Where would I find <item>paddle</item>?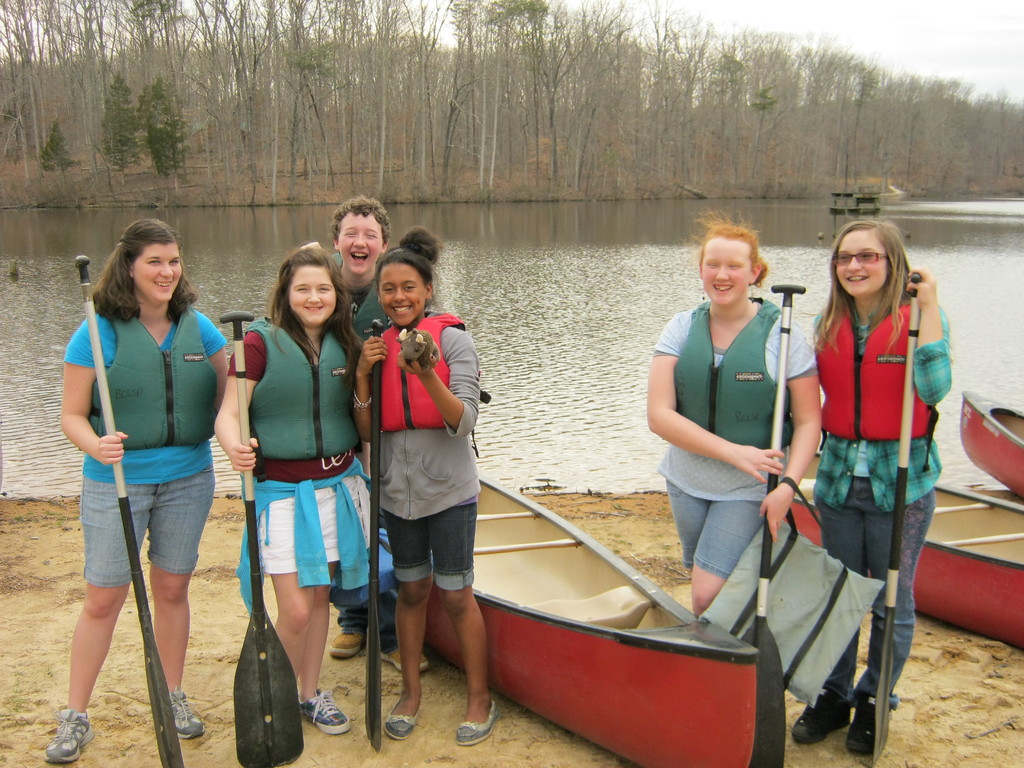
At <bbox>70, 254, 183, 767</bbox>.
